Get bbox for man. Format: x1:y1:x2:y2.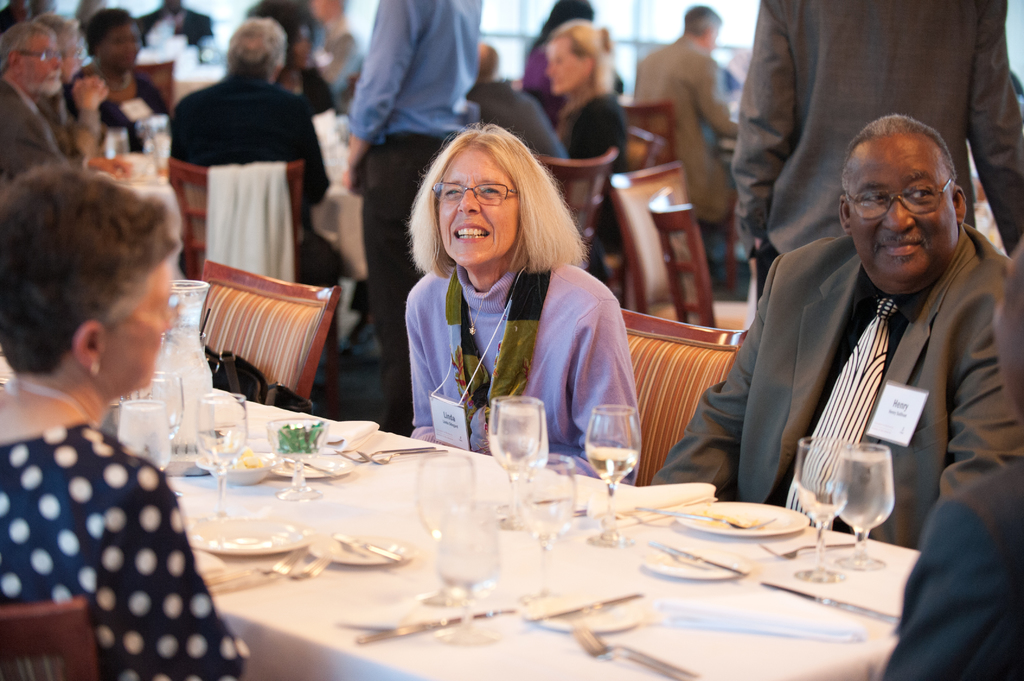
0:16:83:184.
